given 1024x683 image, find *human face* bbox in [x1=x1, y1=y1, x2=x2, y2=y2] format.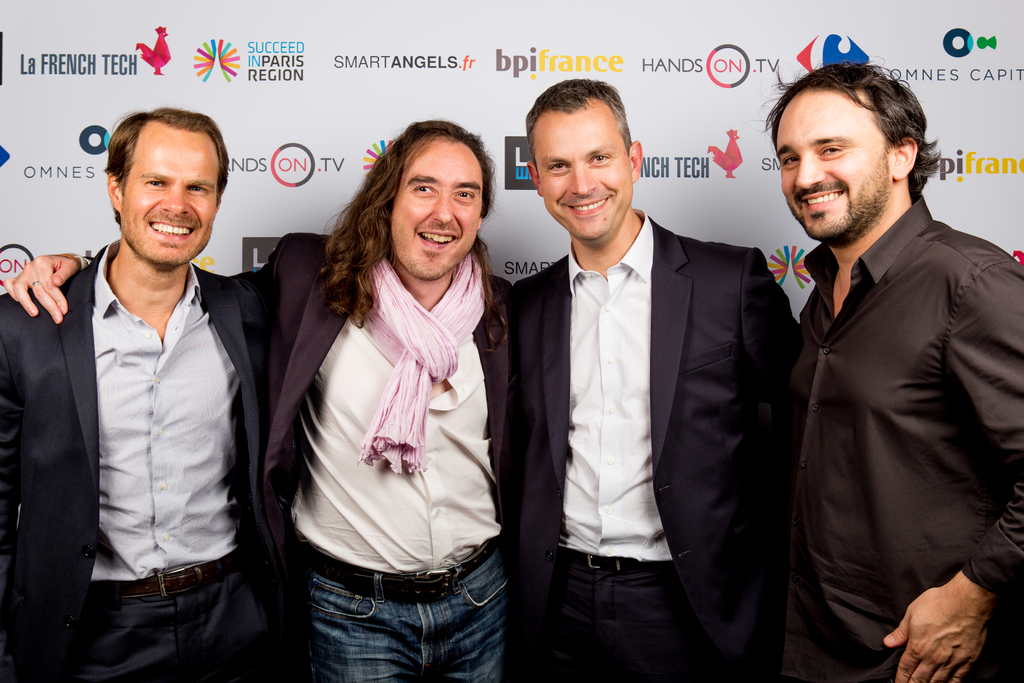
[x1=785, y1=92, x2=897, y2=243].
